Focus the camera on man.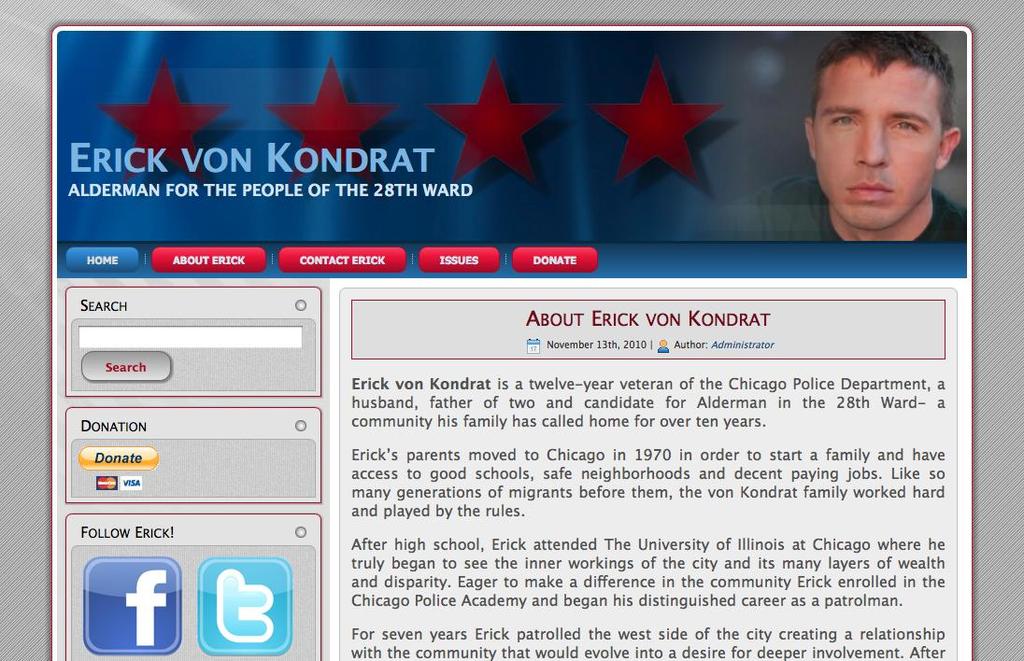
Focus region: [x1=761, y1=37, x2=998, y2=268].
